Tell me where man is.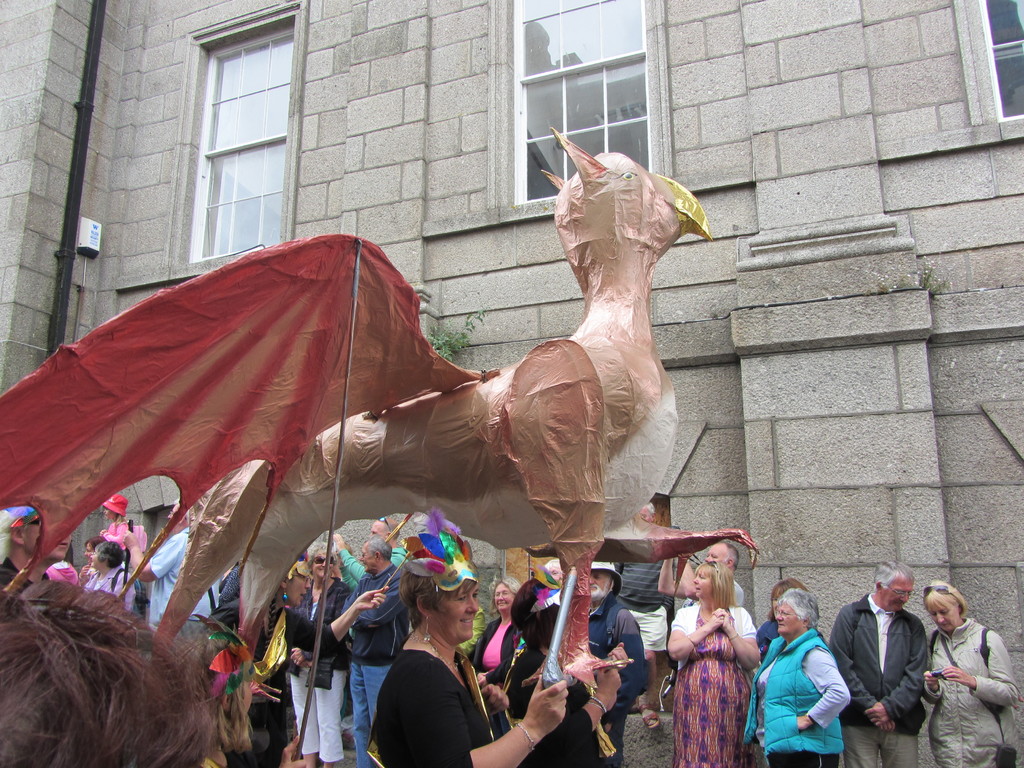
man is at BBox(340, 537, 408, 767).
